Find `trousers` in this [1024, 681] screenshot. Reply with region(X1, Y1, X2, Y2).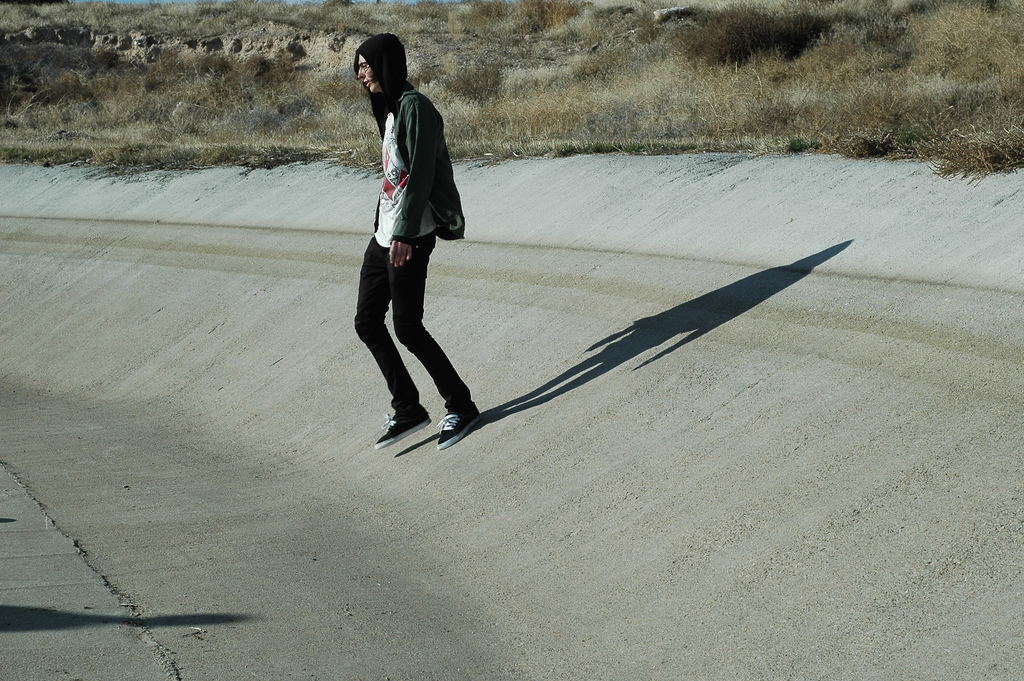
region(354, 219, 463, 425).
